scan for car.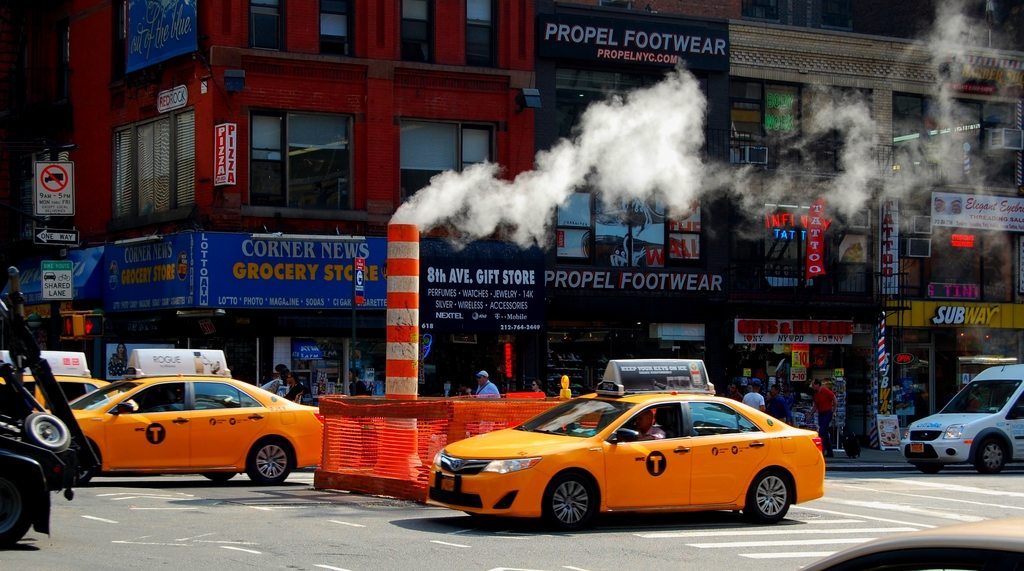
Scan result: (x1=426, y1=385, x2=833, y2=538).
